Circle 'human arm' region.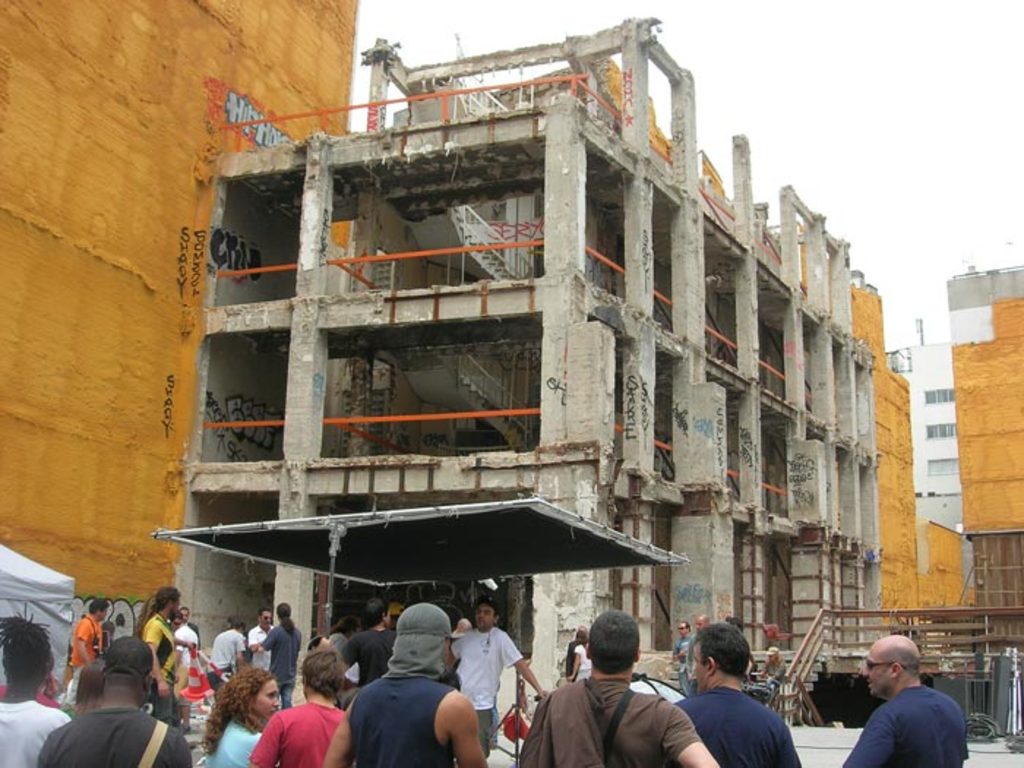
Region: box(257, 626, 274, 652).
